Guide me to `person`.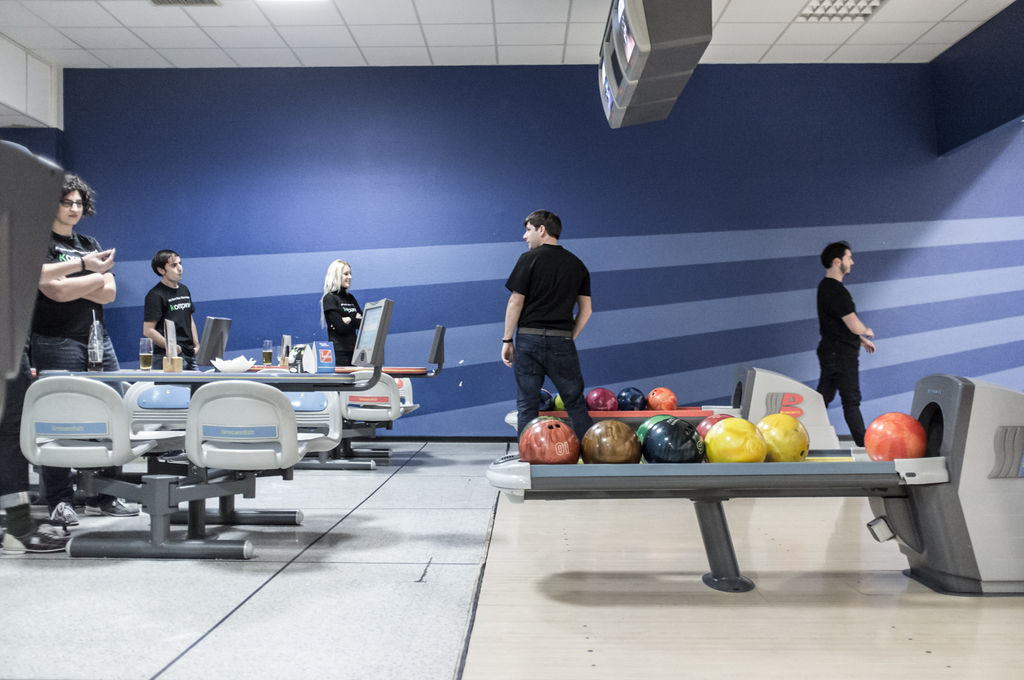
Guidance: 124 245 185 367.
